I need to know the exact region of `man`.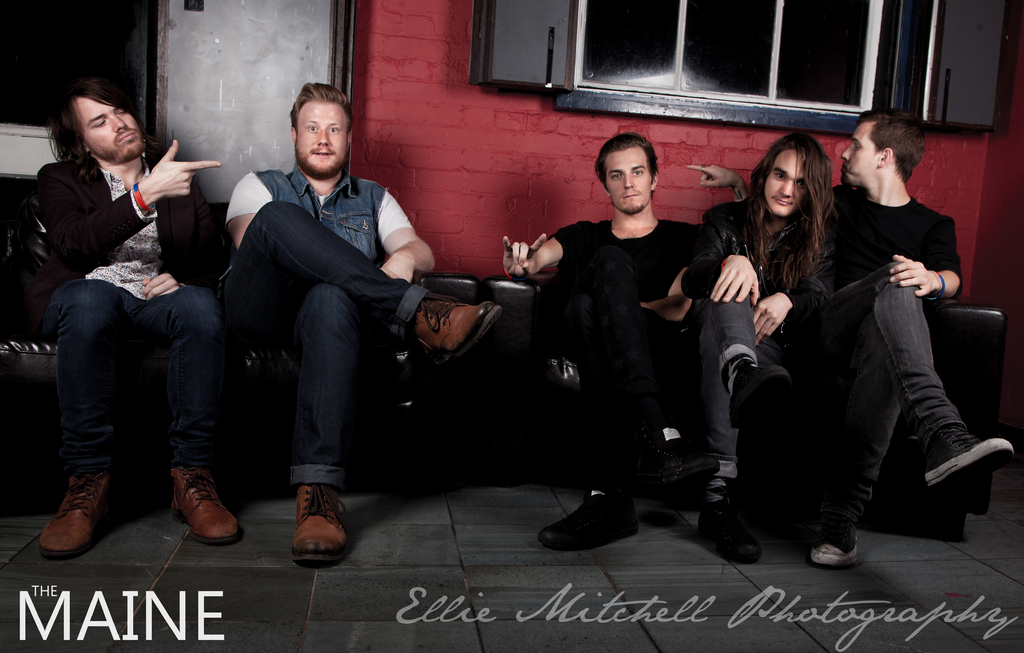
Region: [211, 79, 506, 564].
